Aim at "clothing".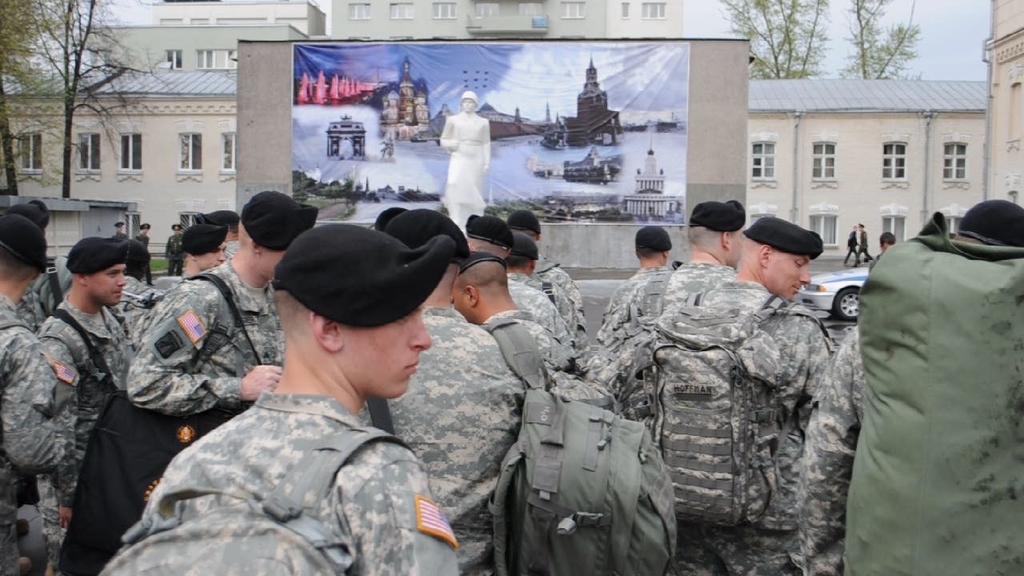
Aimed at [left=134, top=233, right=154, bottom=286].
